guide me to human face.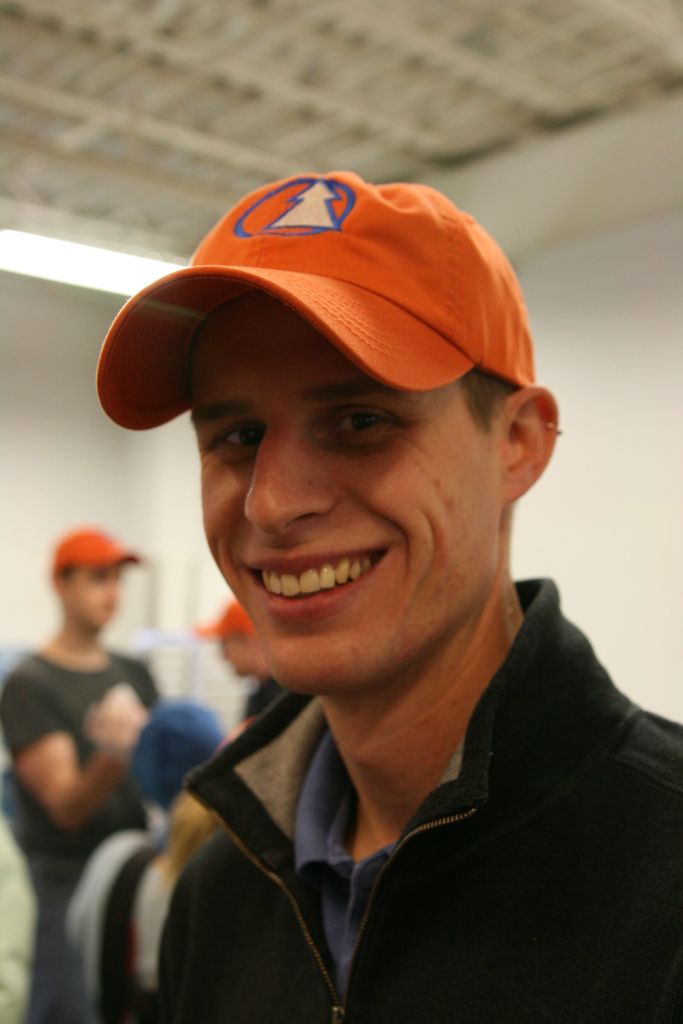
Guidance: [left=218, top=630, right=246, bottom=678].
